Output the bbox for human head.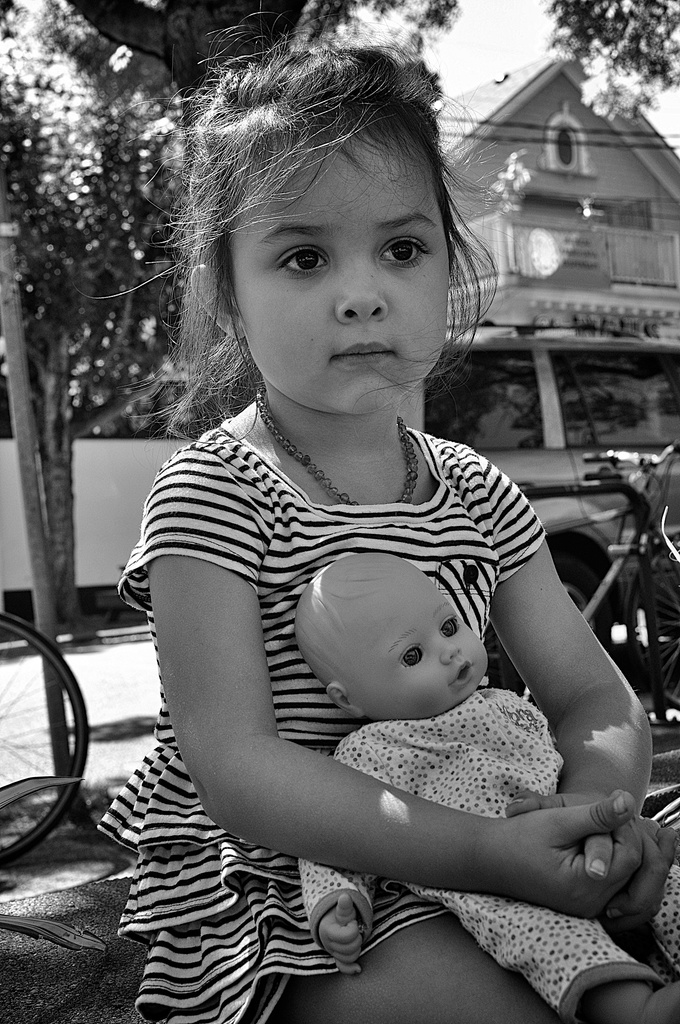
(x1=292, y1=554, x2=484, y2=717).
